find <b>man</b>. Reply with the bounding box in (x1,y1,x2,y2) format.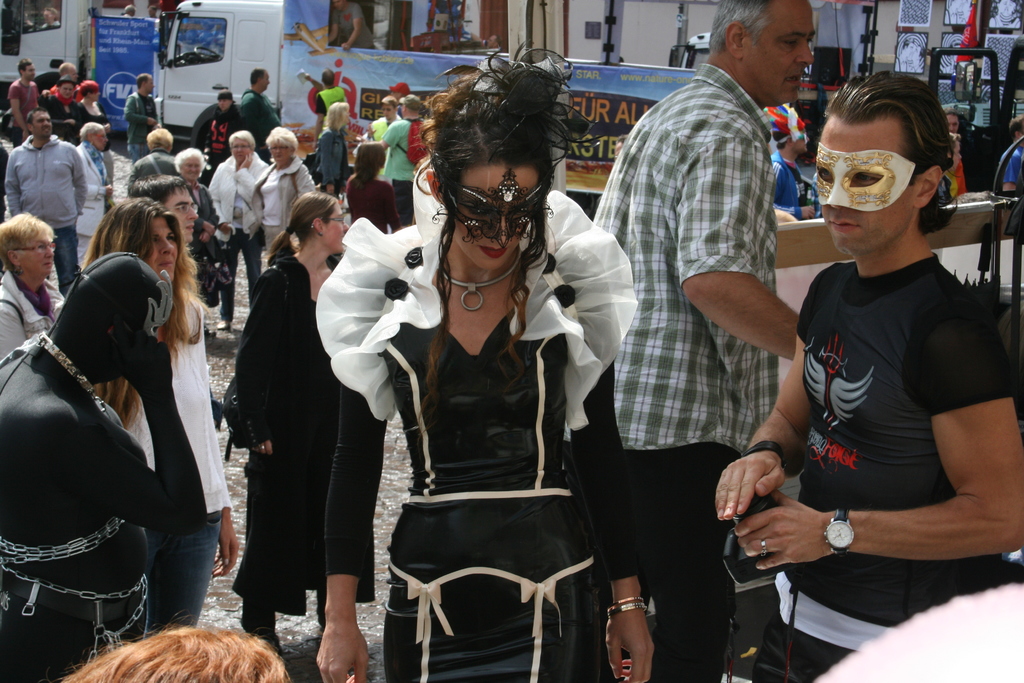
(76,123,116,279).
